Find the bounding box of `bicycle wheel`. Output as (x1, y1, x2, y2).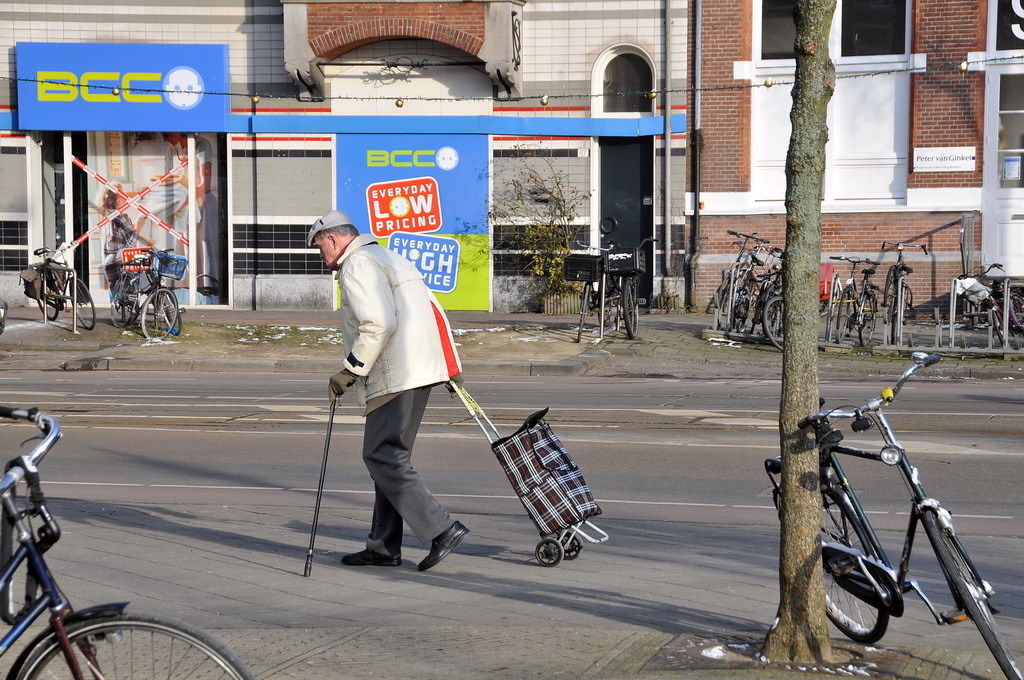
(141, 289, 177, 339).
